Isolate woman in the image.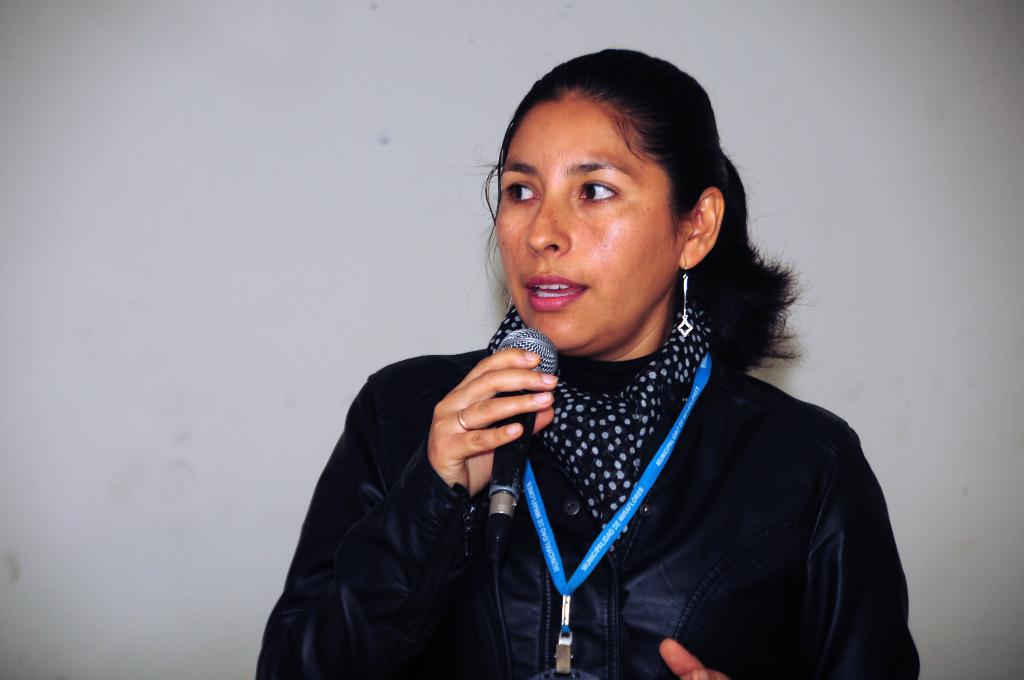
Isolated region: select_region(284, 60, 925, 672).
